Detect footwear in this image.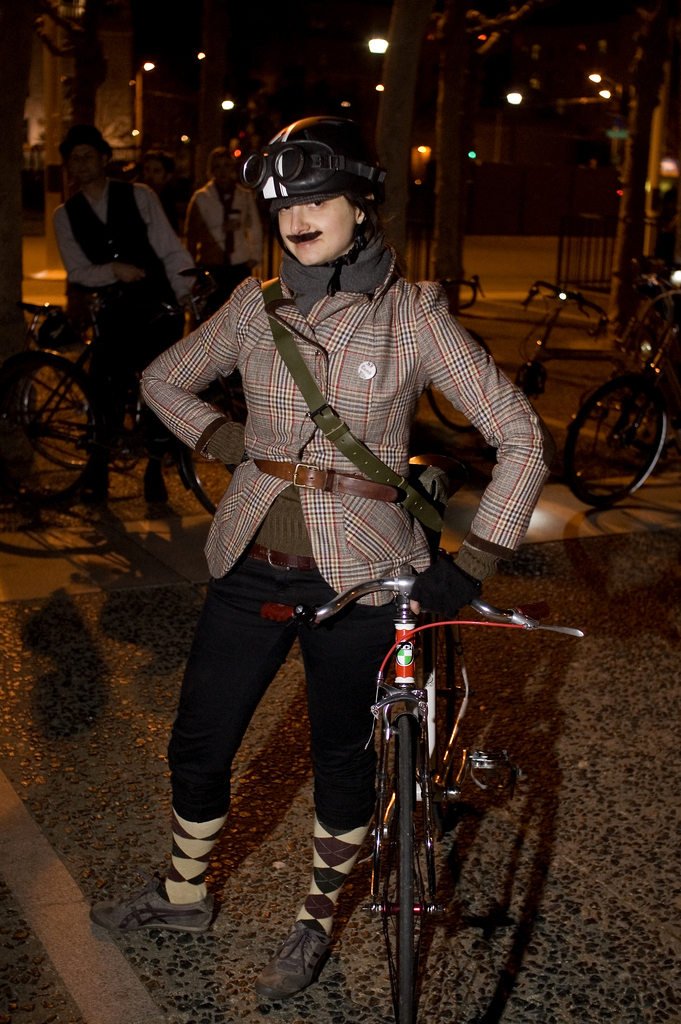
Detection: [x1=45, y1=481, x2=113, y2=496].
